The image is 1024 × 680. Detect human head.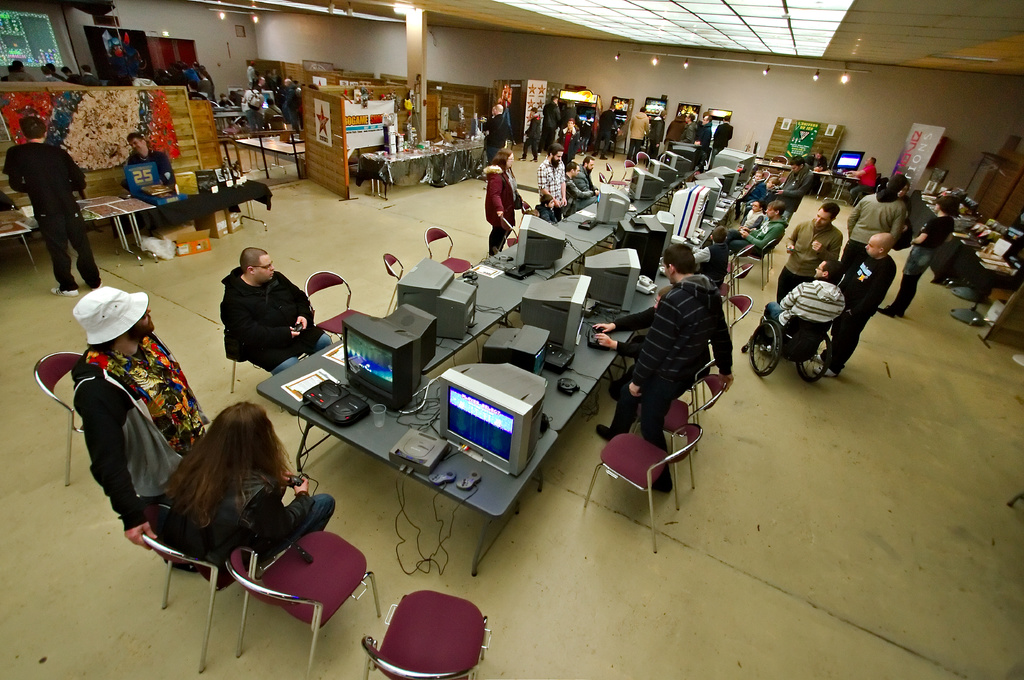
Detection: box=[67, 283, 156, 329].
